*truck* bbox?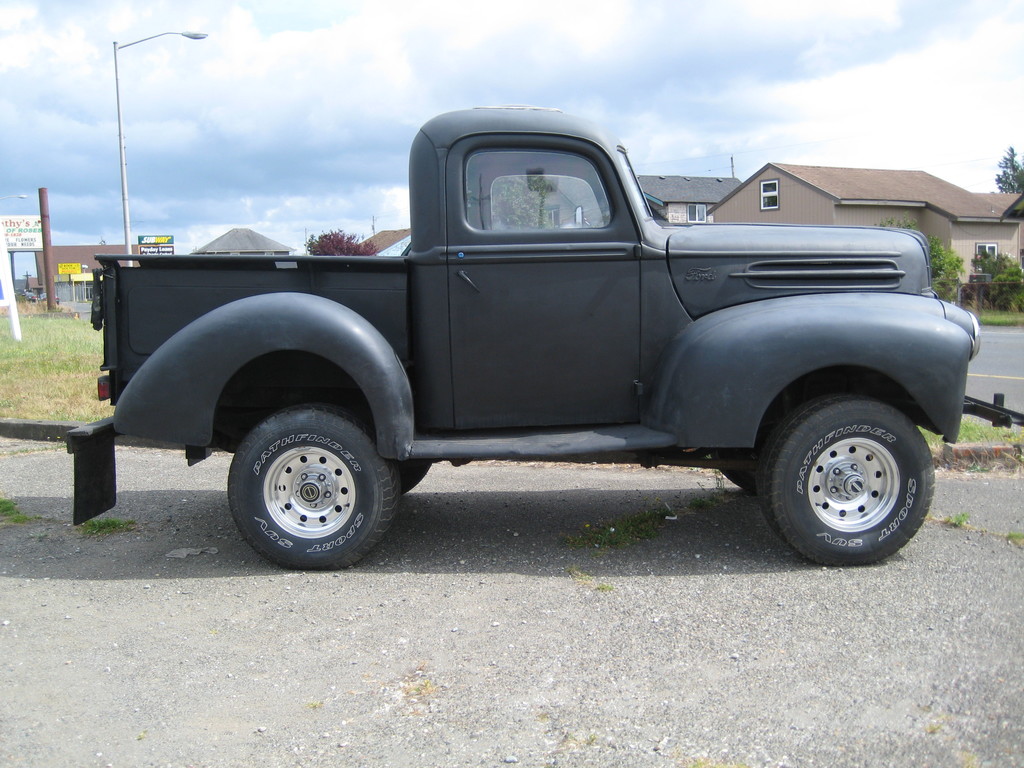
crop(53, 105, 997, 578)
